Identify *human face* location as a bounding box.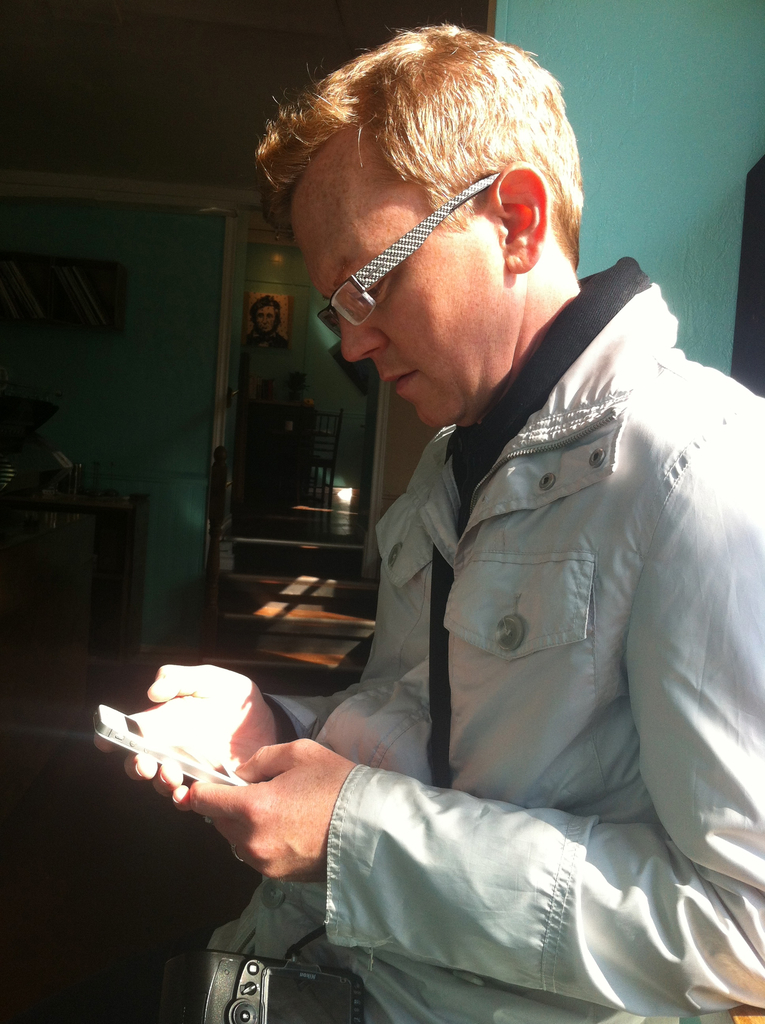
locate(254, 303, 280, 338).
